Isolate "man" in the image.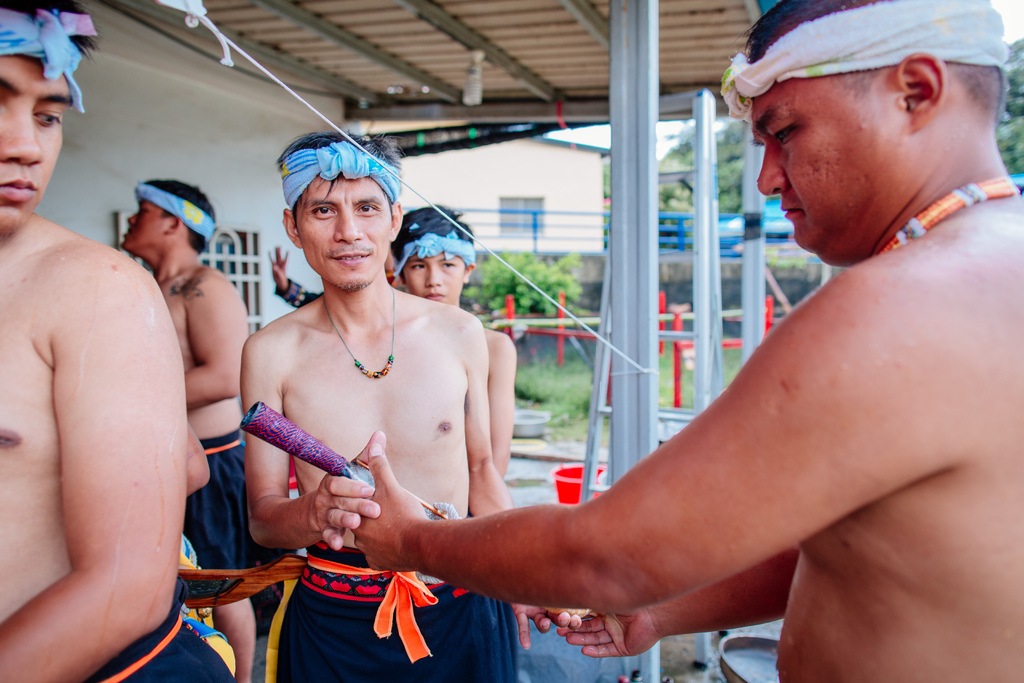
Isolated region: (left=367, top=14, right=970, bottom=658).
